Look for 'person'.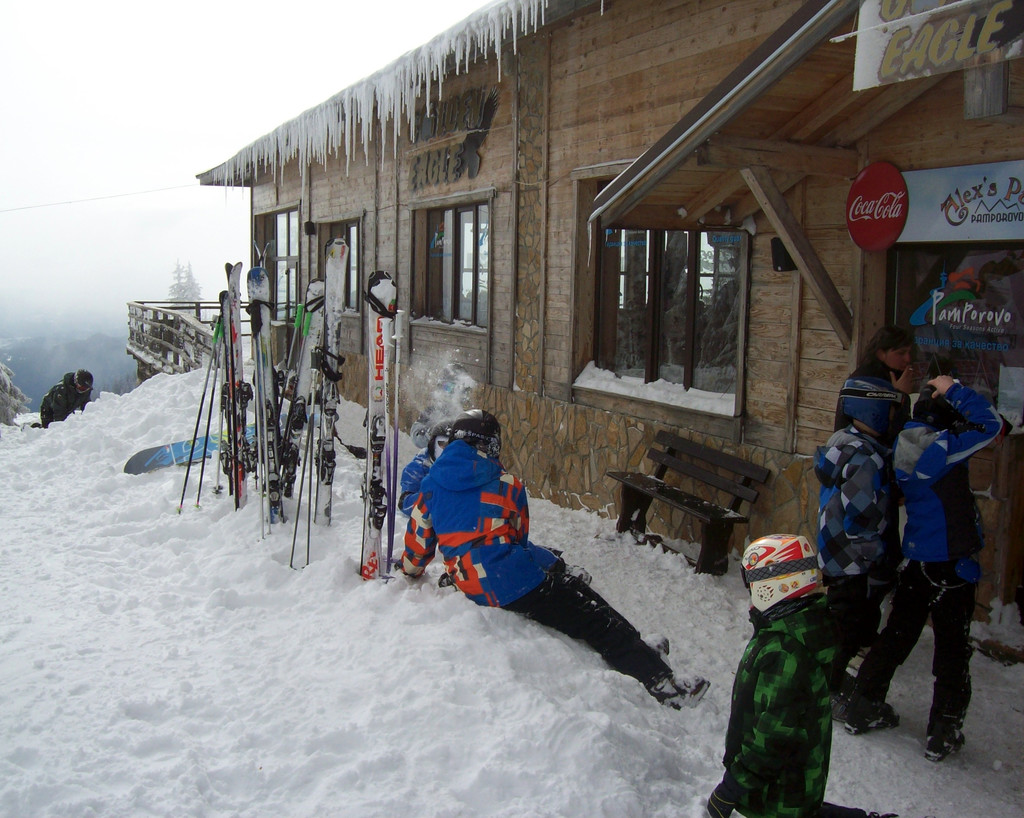
Found: 835 367 1012 758.
